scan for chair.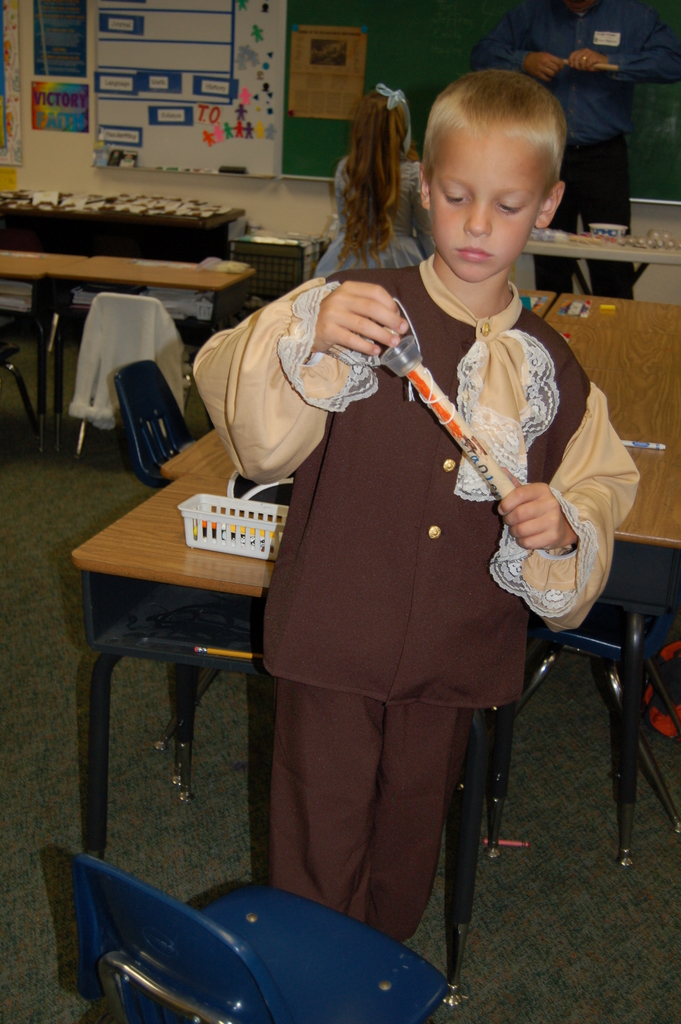
Scan result: <region>0, 342, 35, 435</region>.
